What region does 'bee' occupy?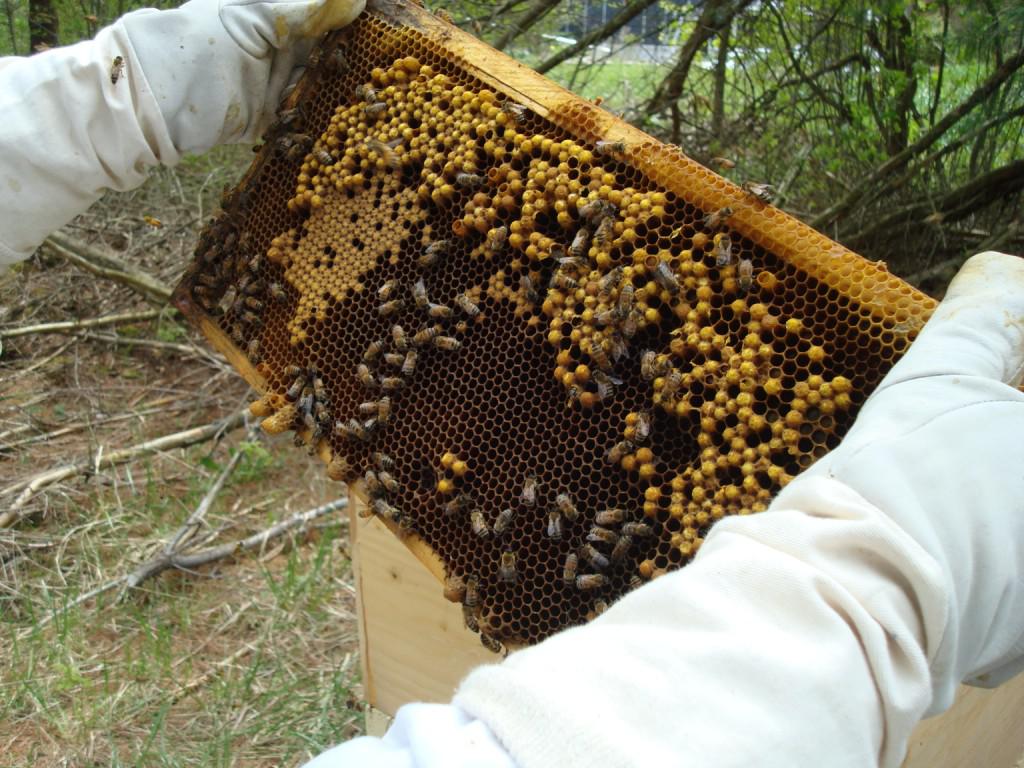
rect(575, 572, 609, 587).
